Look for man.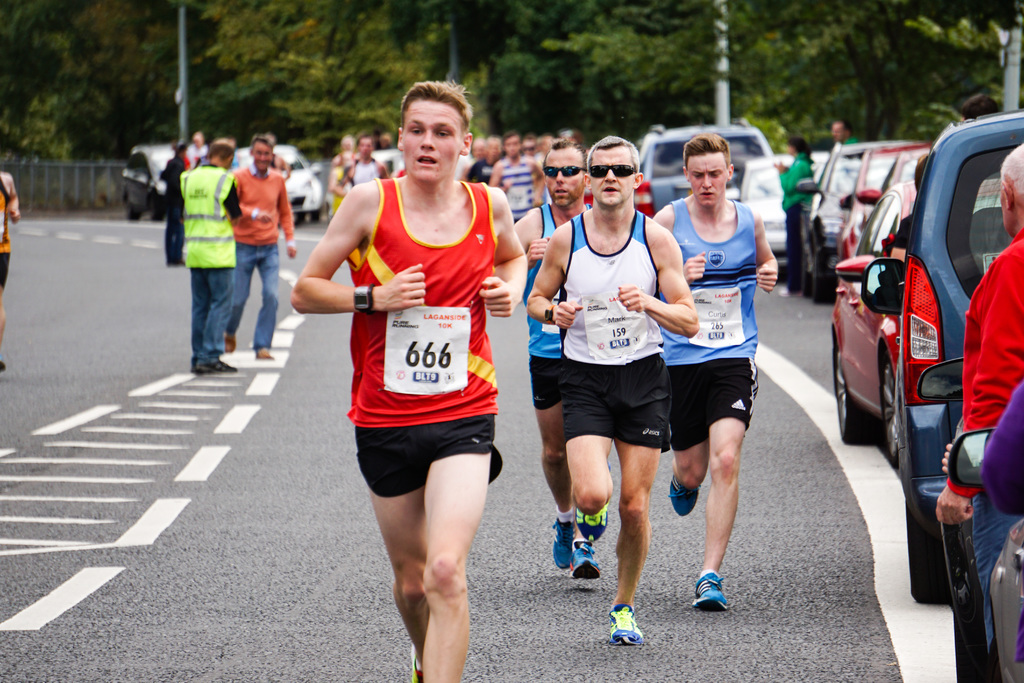
Found: x1=458 y1=134 x2=487 y2=183.
